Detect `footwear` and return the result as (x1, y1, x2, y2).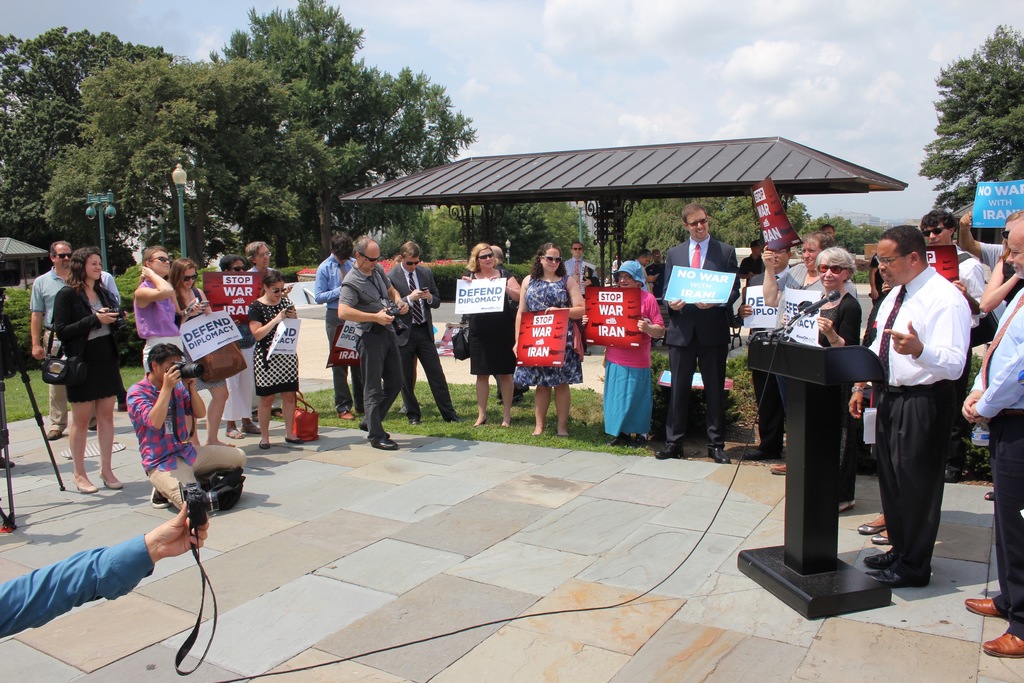
(74, 480, 96, 497).
